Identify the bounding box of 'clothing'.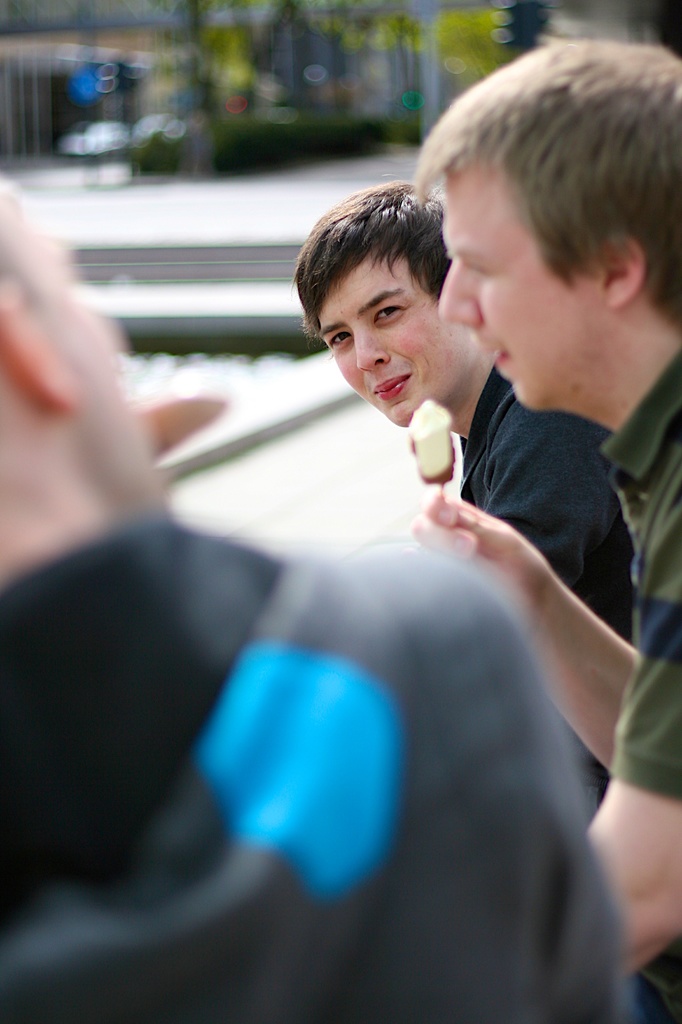
pyautogui.locateOnScreen(0, 553, 621, 1023).
